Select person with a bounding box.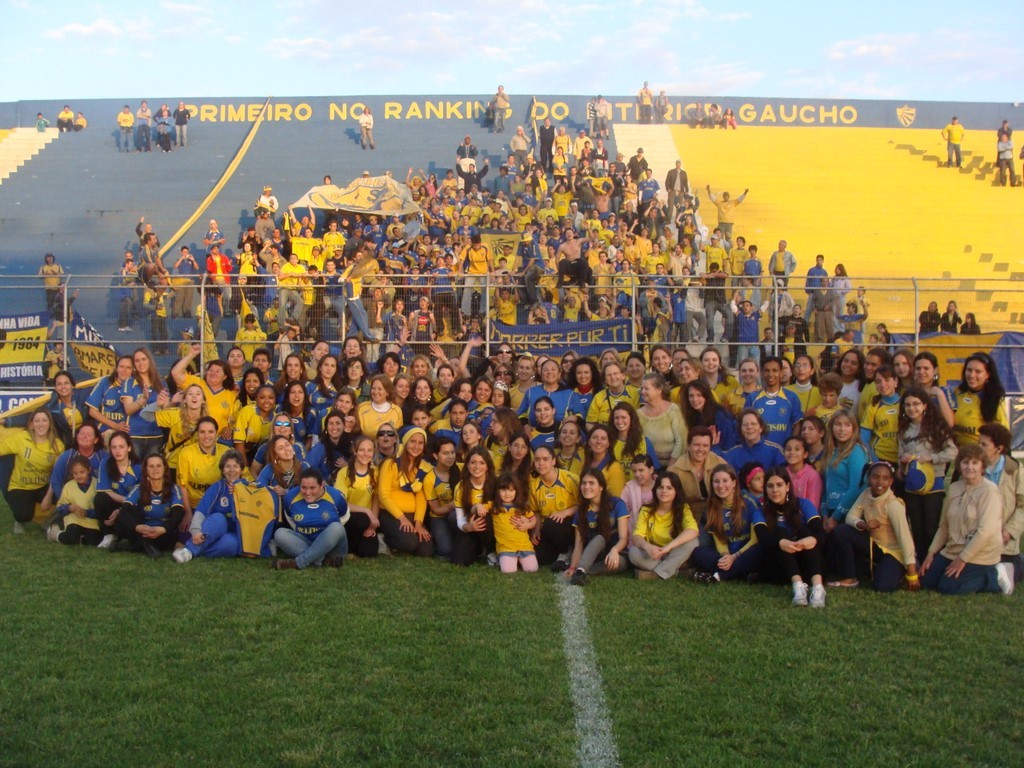
(left=635, top=80, right=657, bottom=125).
